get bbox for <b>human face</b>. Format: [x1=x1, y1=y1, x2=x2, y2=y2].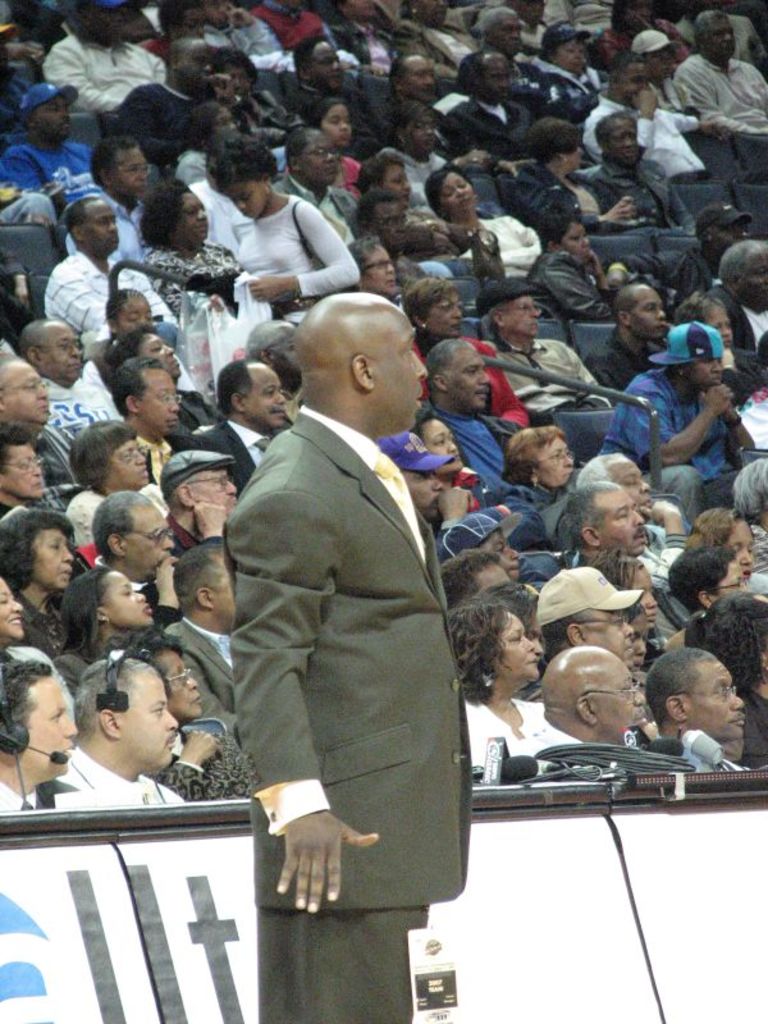
[x1=146, y1=374, x2=179, y2=431].
